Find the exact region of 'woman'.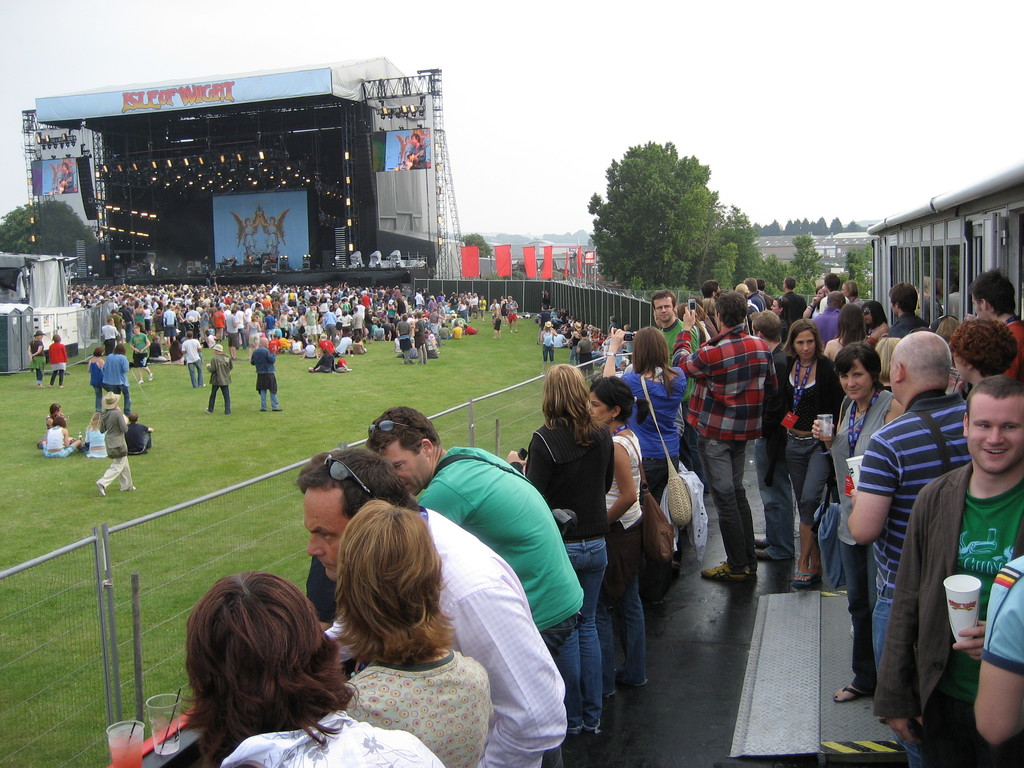
Exact region: crop(504, 363, 612, 732).
